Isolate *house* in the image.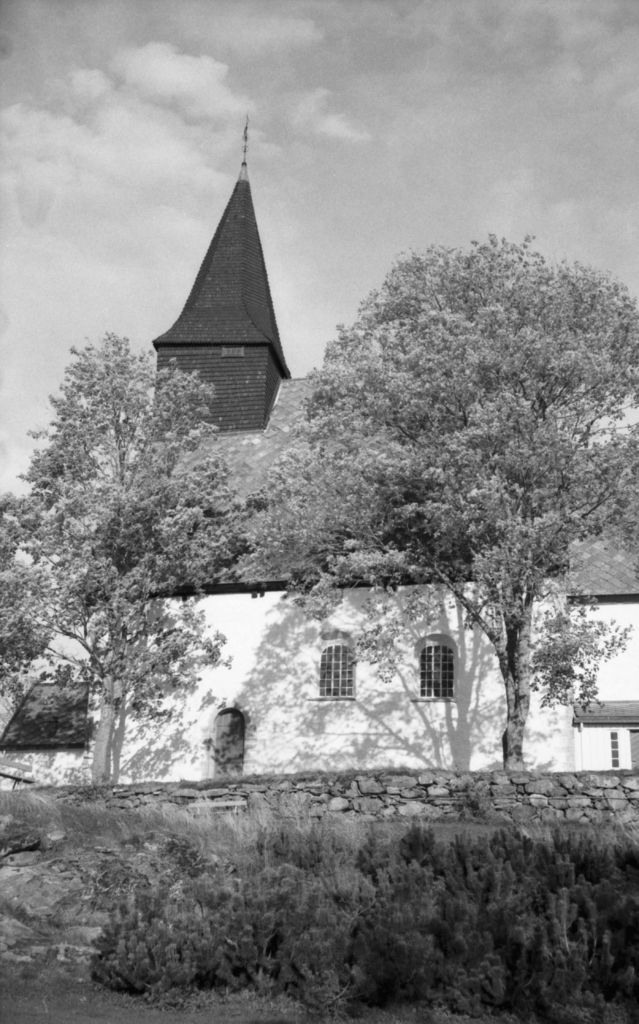
Isolated region: (left=93, top=373, right=638, bottom=787).
